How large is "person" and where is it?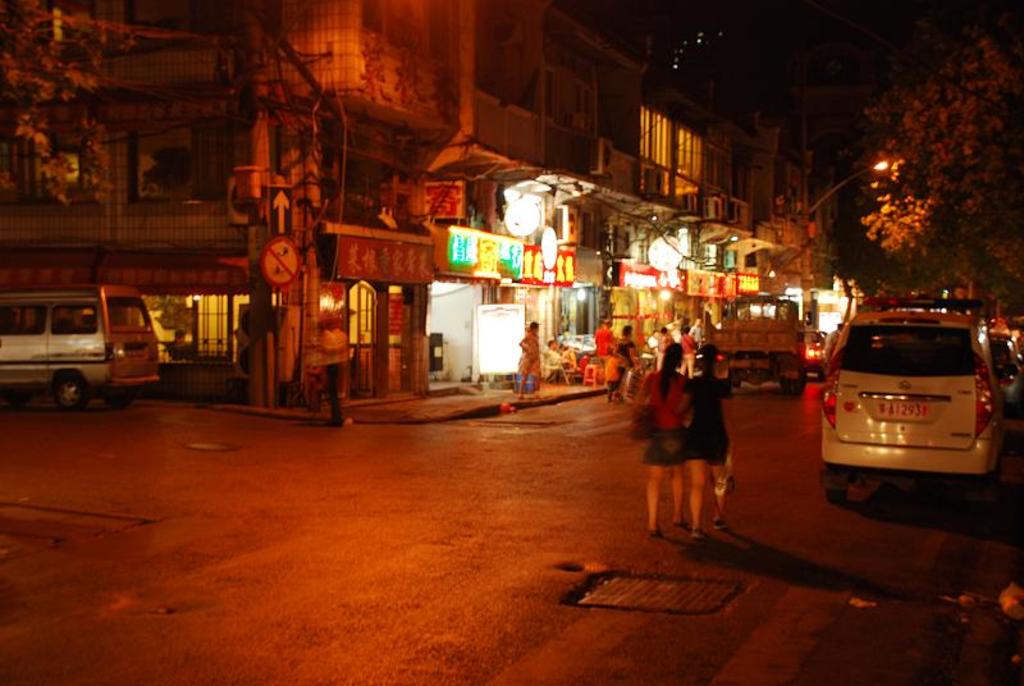
Bounding box: (312,310,365,424).
